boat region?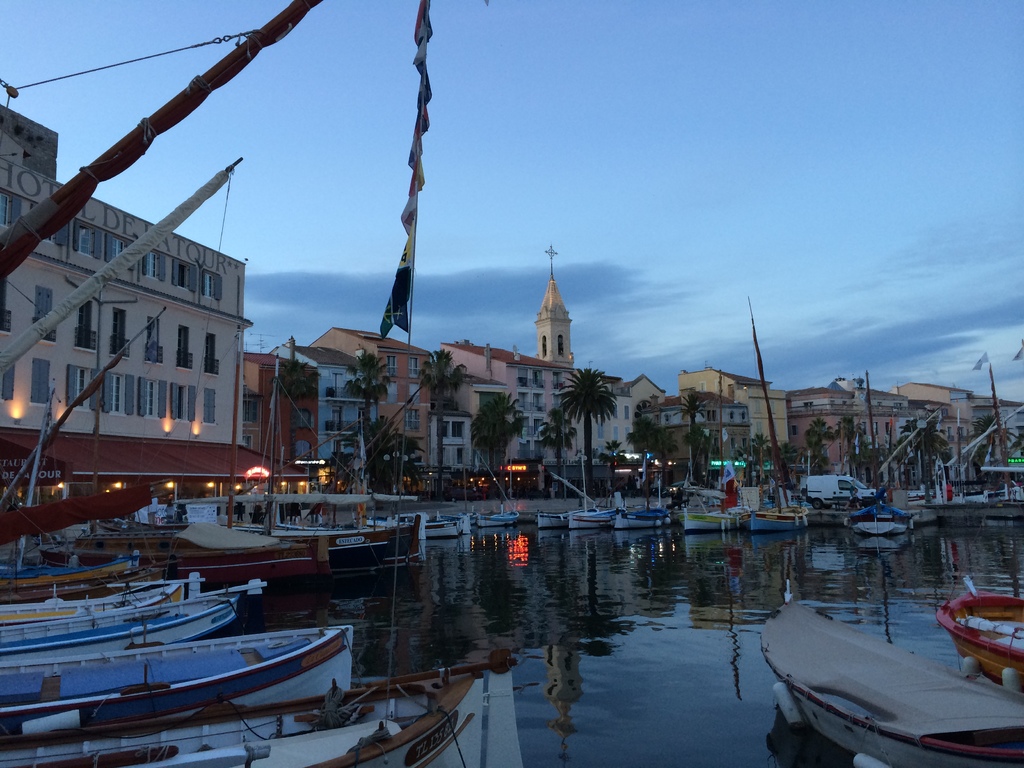
{"x1": 754, "y1": 598, "x2": 1022, "y2": 745}
